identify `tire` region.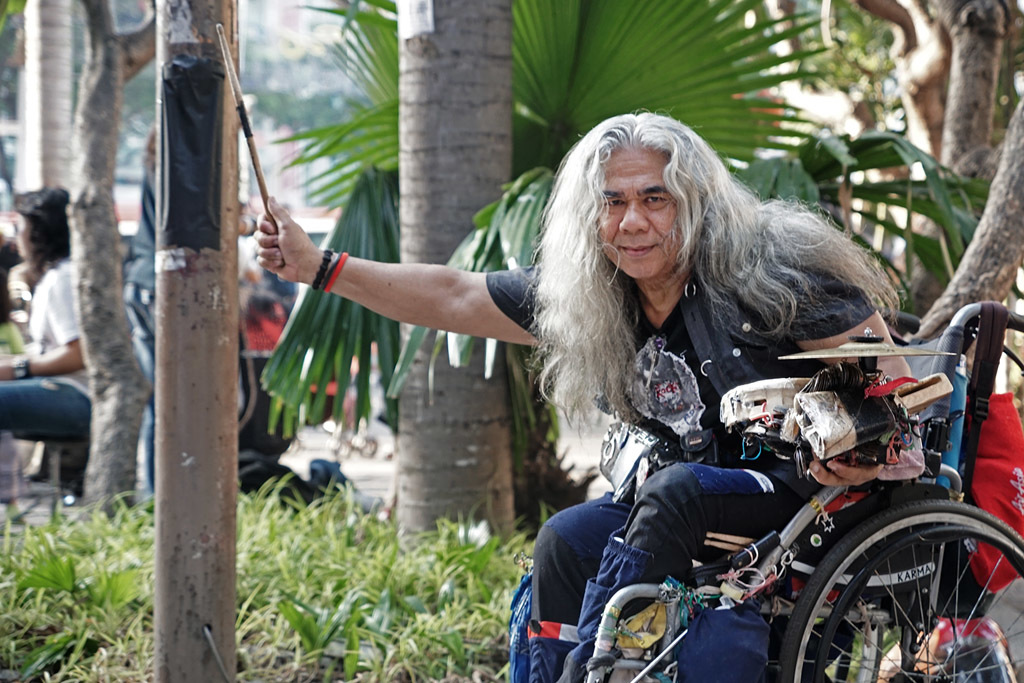
Region: l=777, t=500, r=1023, b=682.
